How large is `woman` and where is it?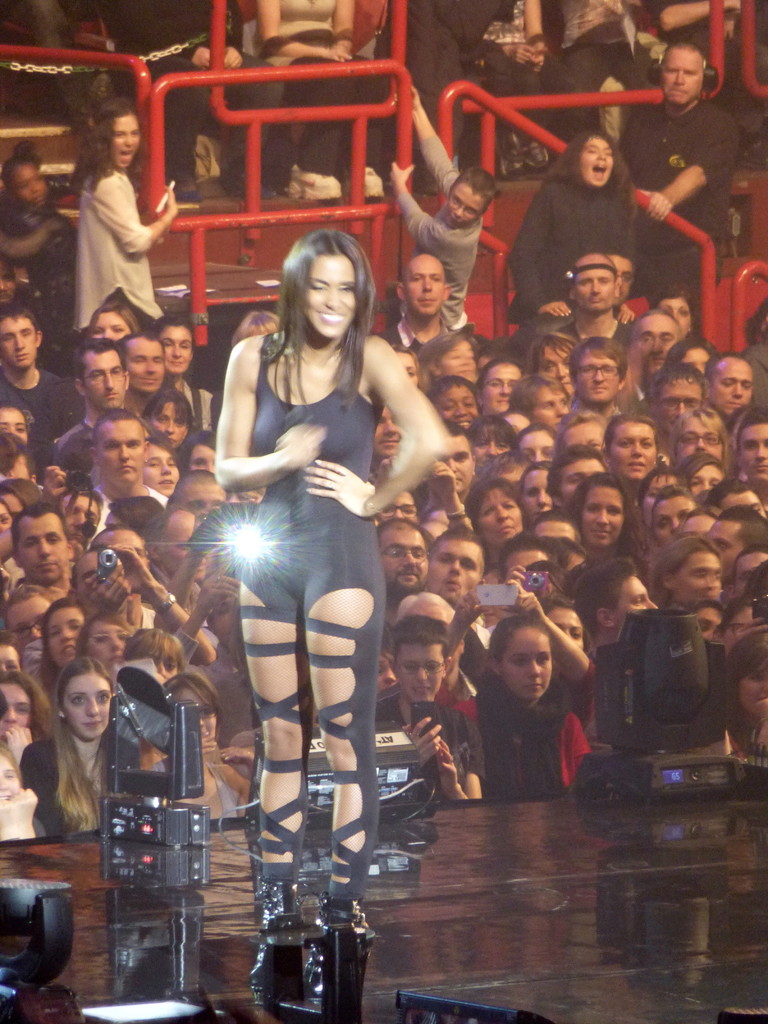
Bounding box: box=[473, 360, 524, 417].
